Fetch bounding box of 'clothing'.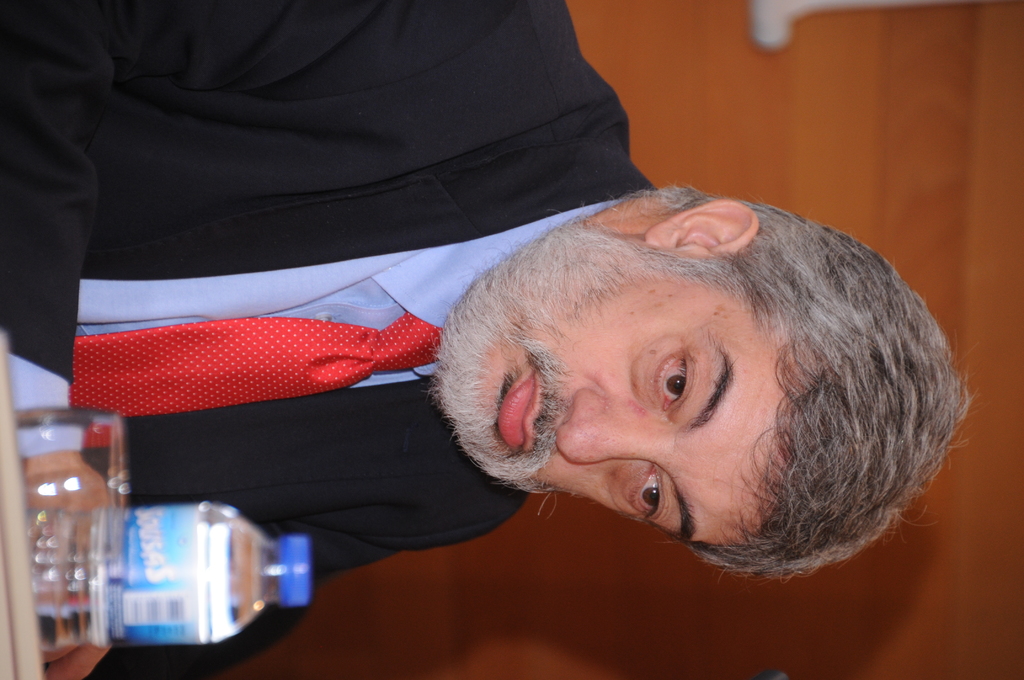
Bbox: 51/28/824/631.
